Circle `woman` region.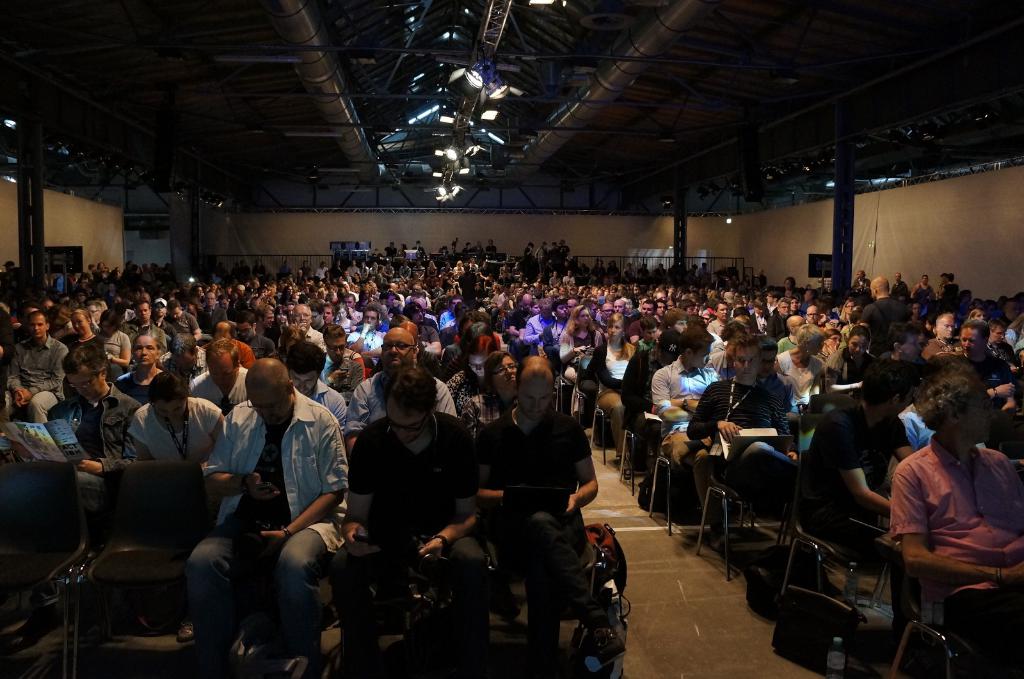
Region: 842/298/856/319.
